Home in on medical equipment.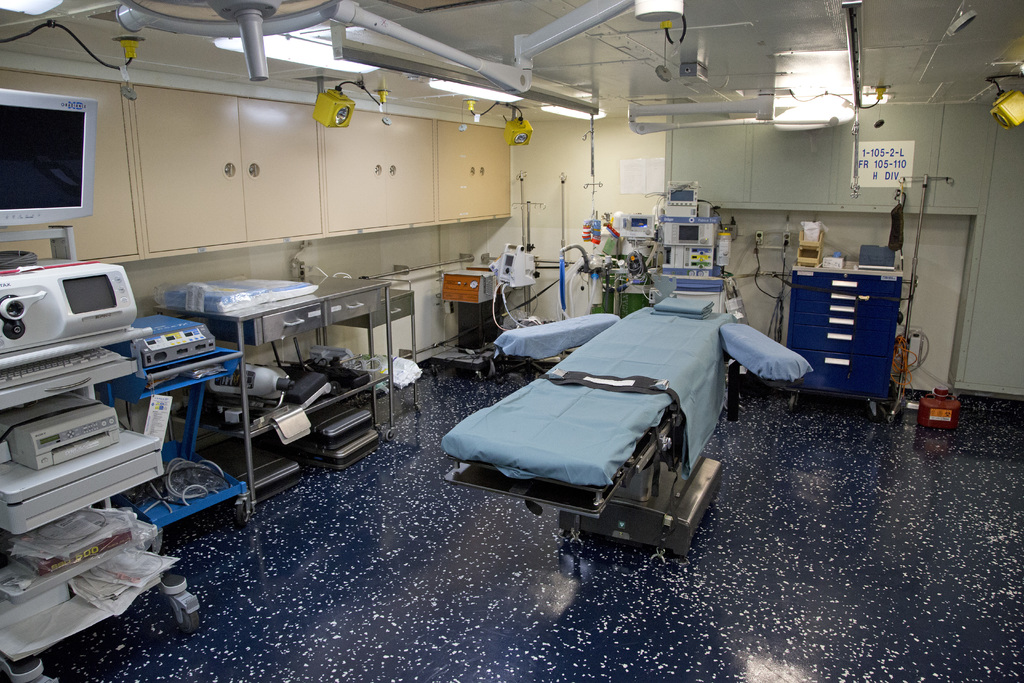
Homed in at locate(889, 171, 956, 419).
